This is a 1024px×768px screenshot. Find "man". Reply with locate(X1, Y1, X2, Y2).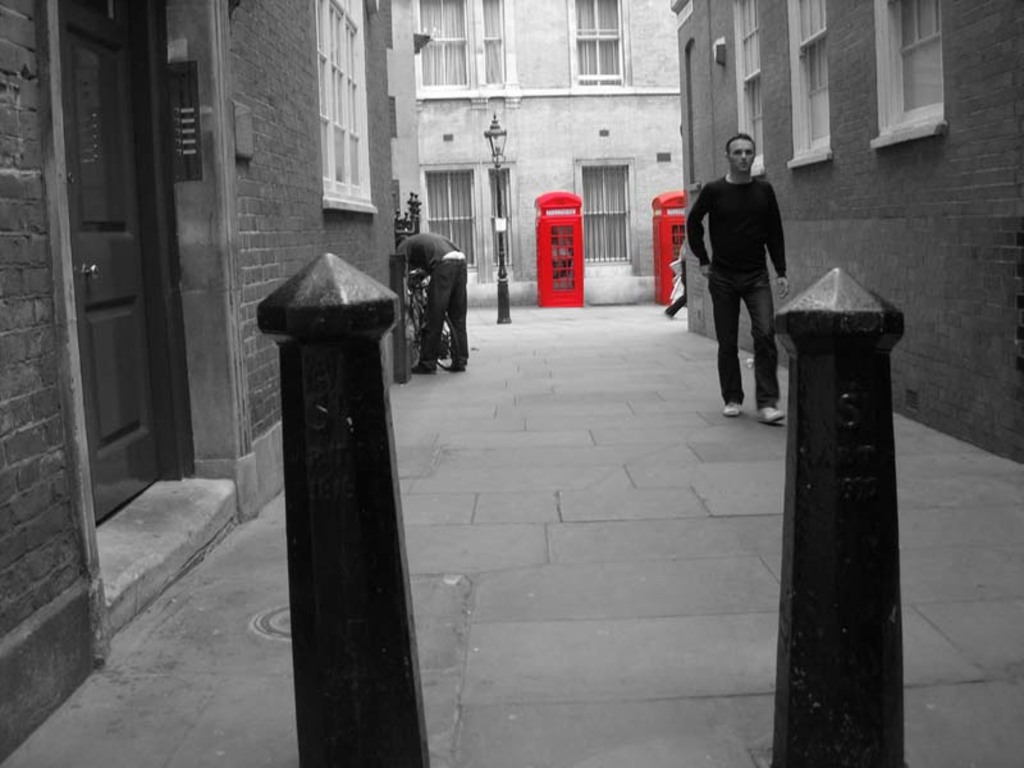
locate(396, 230, 467, 378).
